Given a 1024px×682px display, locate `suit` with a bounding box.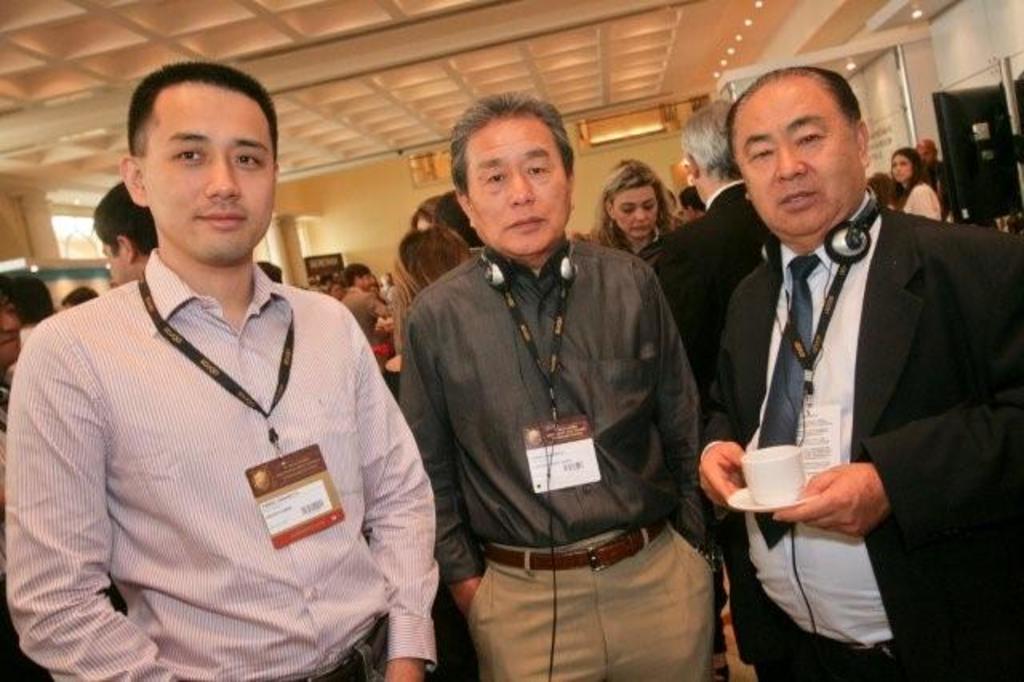
Located: box(675, 102, 1010, 656).
